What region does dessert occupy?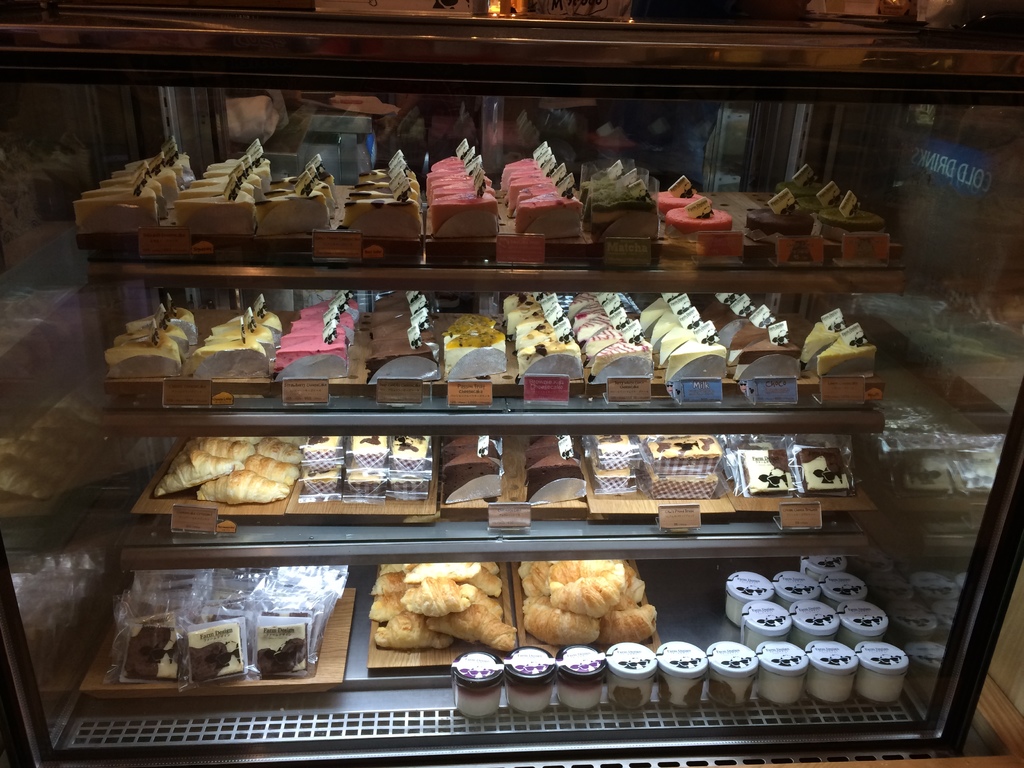
box=[775, 568, 813, 604].
